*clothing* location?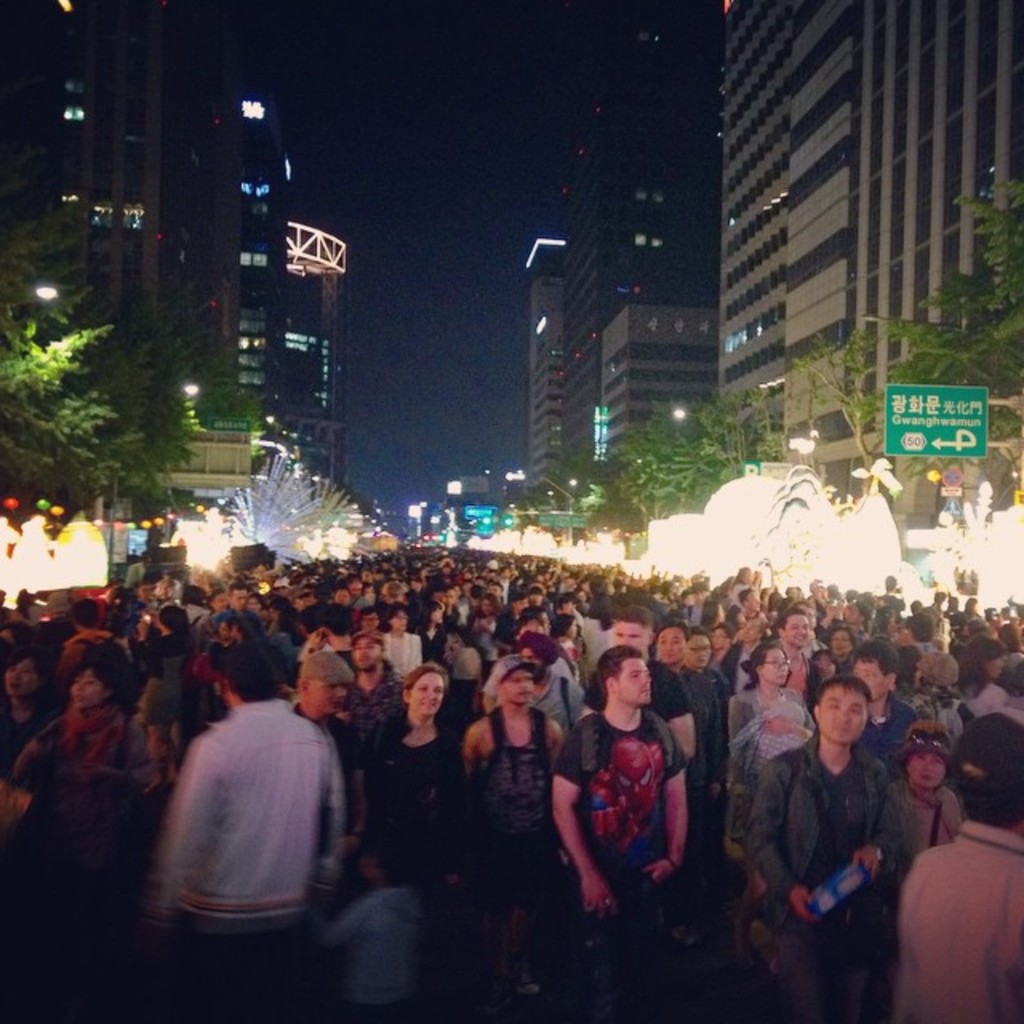
detection(24, 701, 147, 832)
